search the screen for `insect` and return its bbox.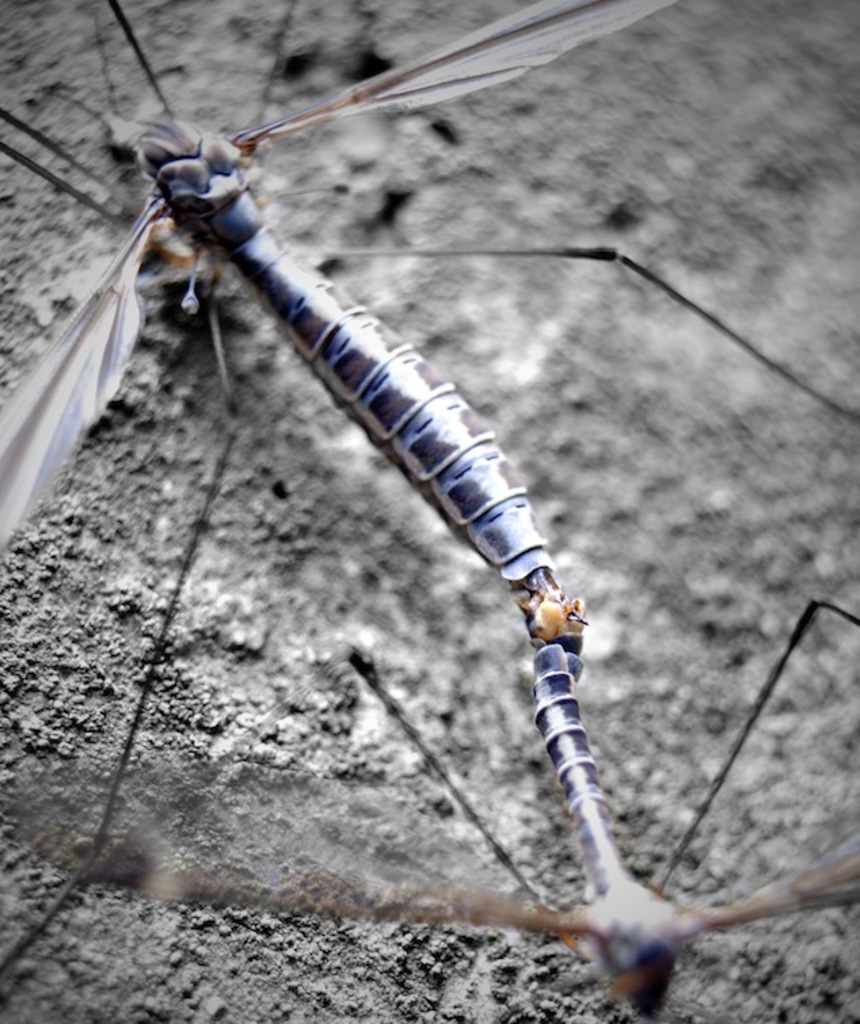
Found: box=[16, 594, 859, 1021].
